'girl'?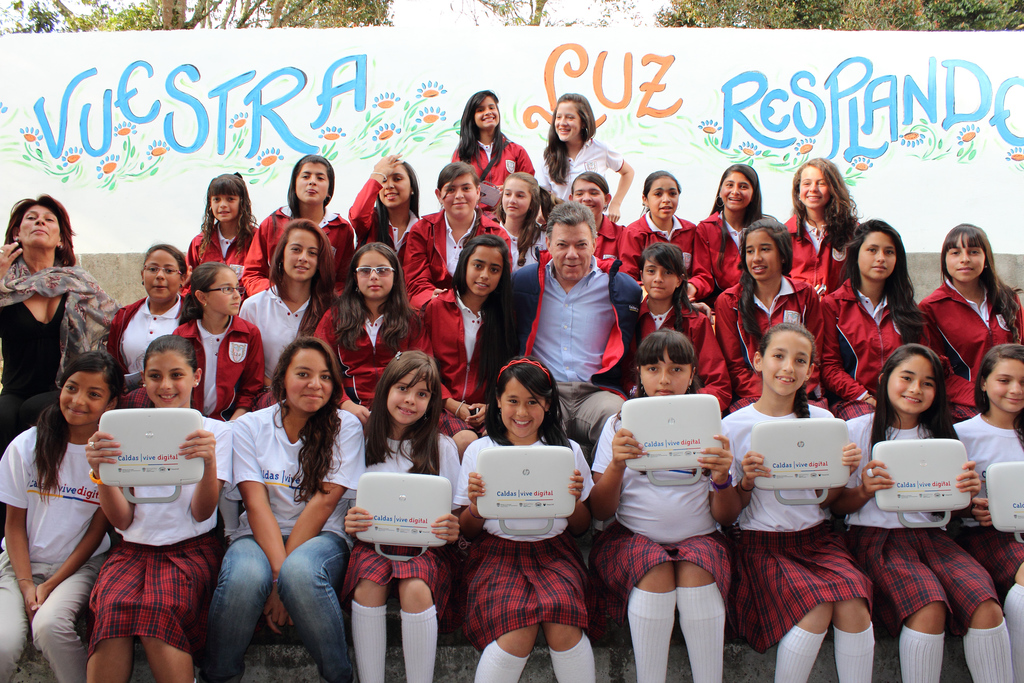
<region>486, 167, 547, 282</region>
